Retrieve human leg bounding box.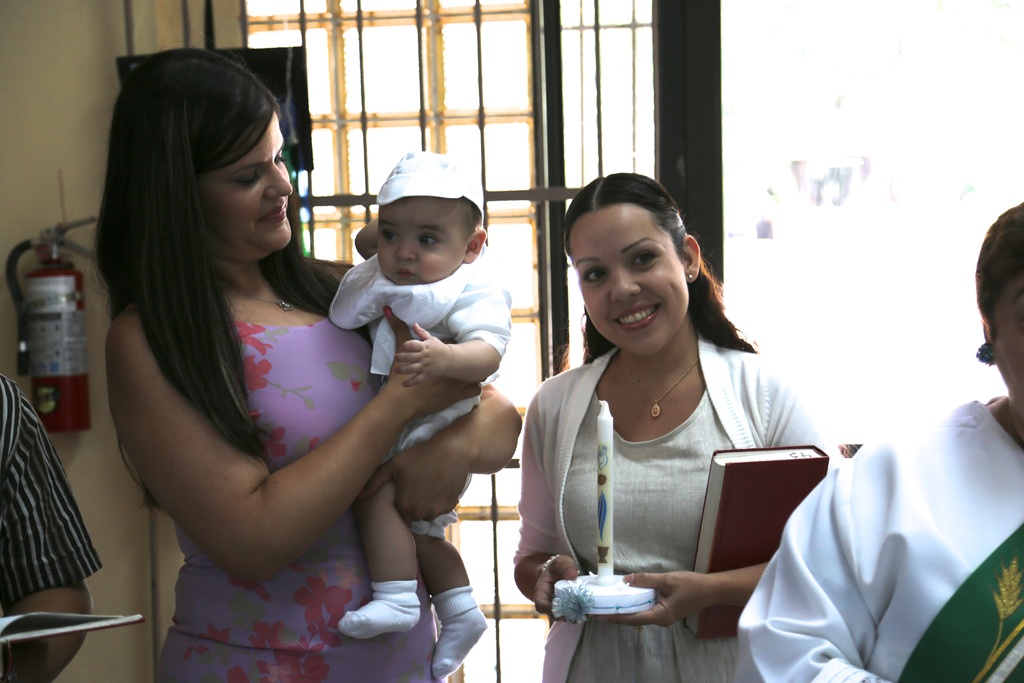
Bounding box: {"x1": 336, "y1": 484, "x2": 417, "y2": 642}.
